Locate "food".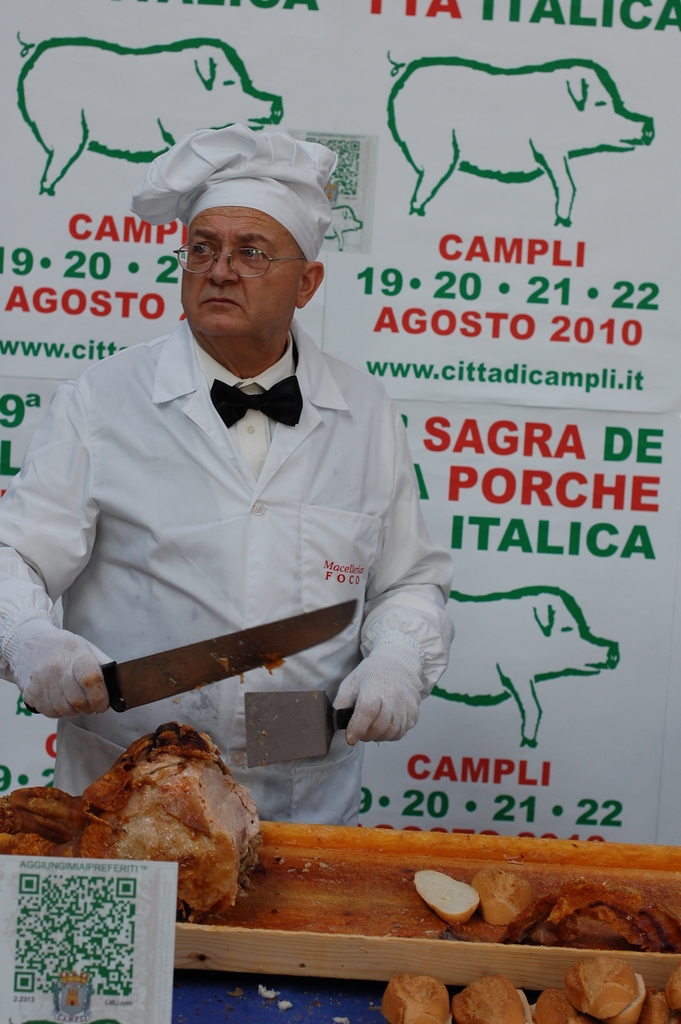
Bounding box: BBox(60, 746, 261, 877).
